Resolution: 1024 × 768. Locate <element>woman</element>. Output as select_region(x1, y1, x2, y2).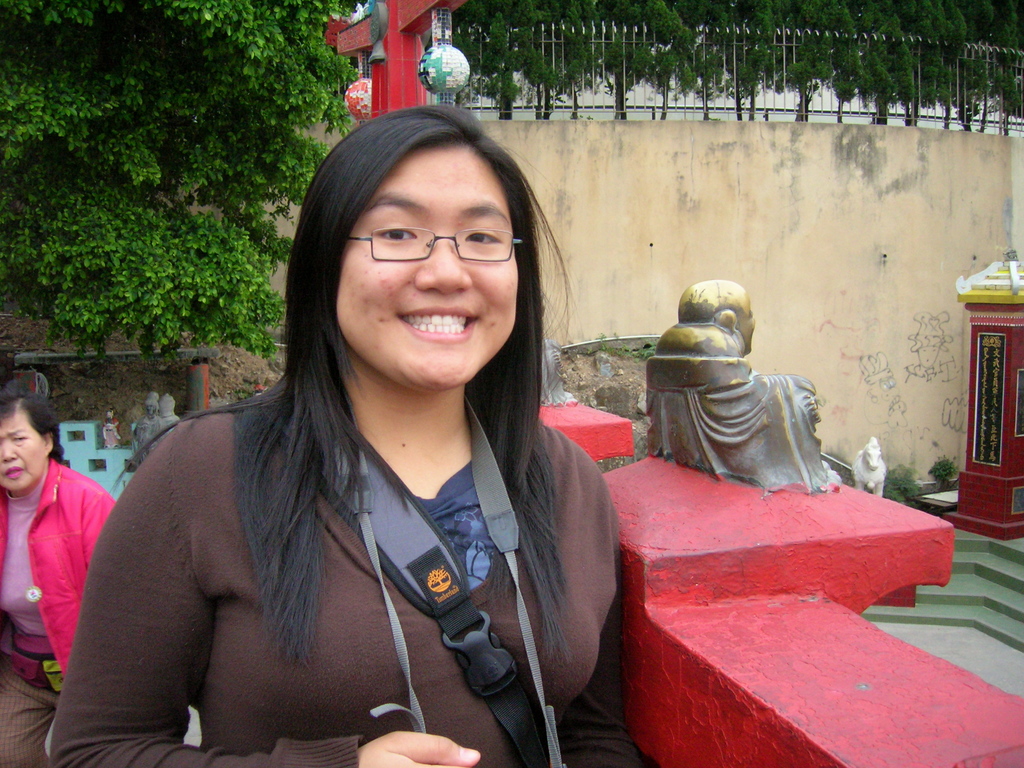
select_region(0, 381, 117, 767).
